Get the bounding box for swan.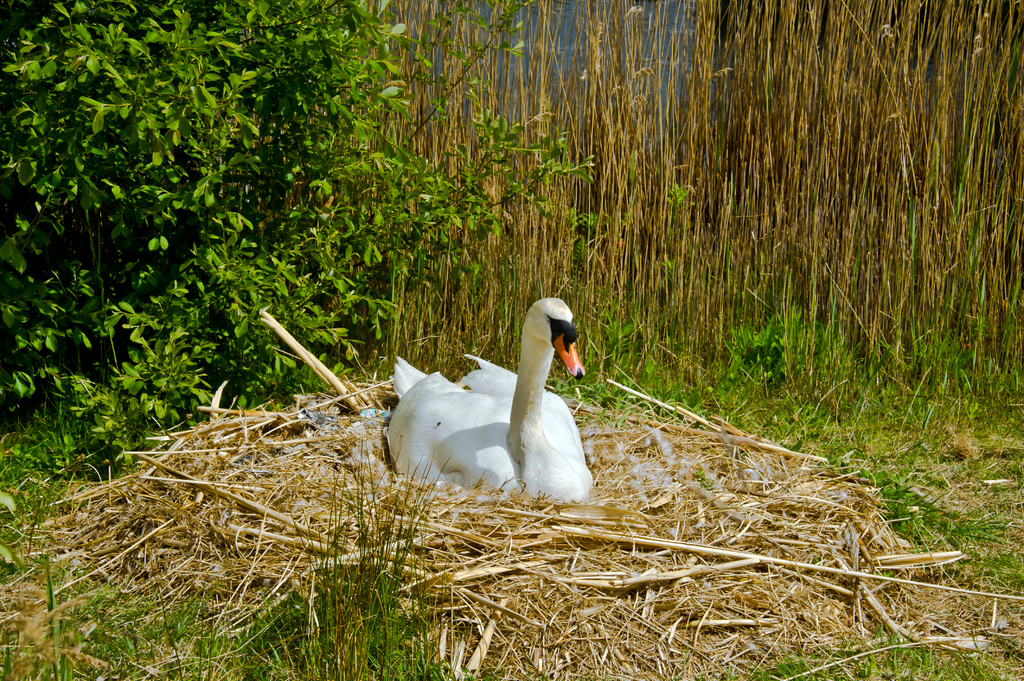
<box>382,287,597,501</box>.
